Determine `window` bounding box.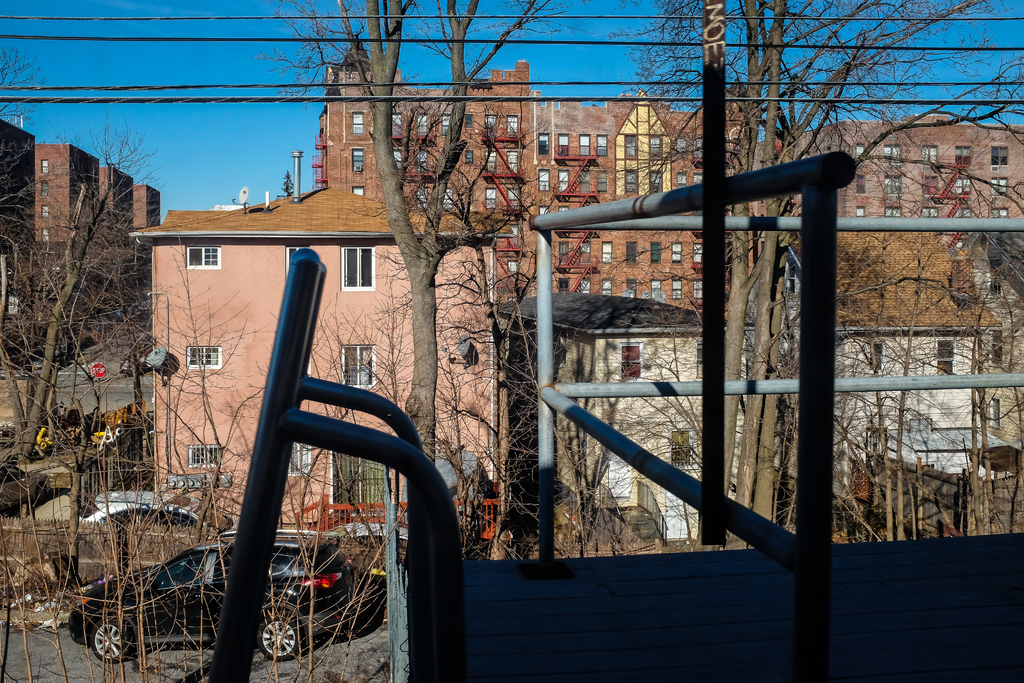
Determined: (x1=439, y1=188, x2=459, y2=212).
